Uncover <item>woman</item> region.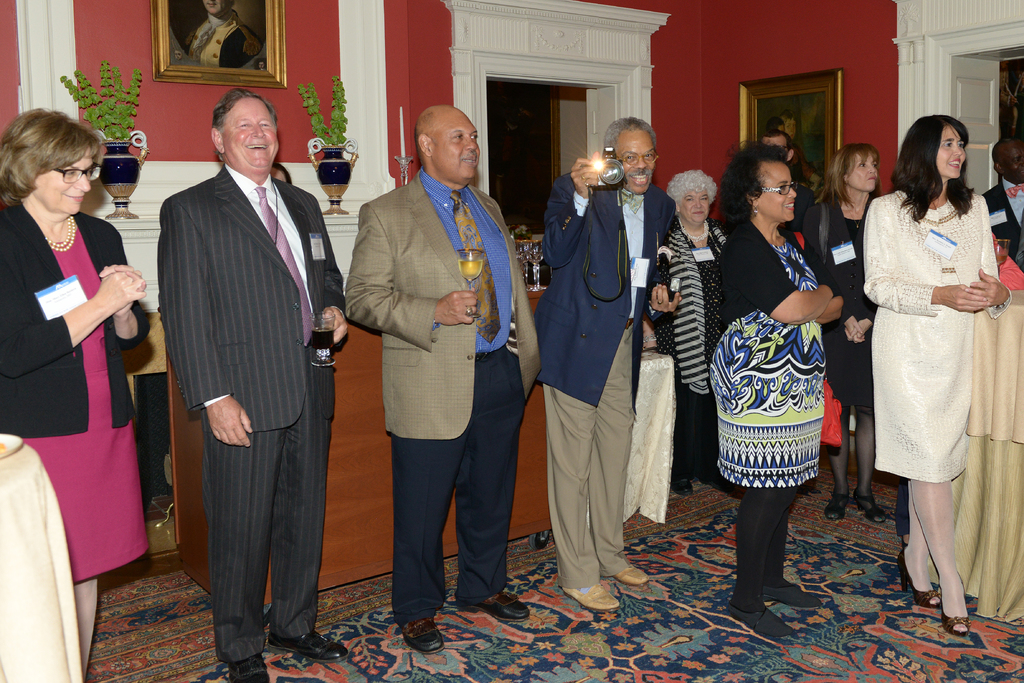
Uncovered: {"left": 708, "top": 138, "right": 857, "bottom": 595}.
